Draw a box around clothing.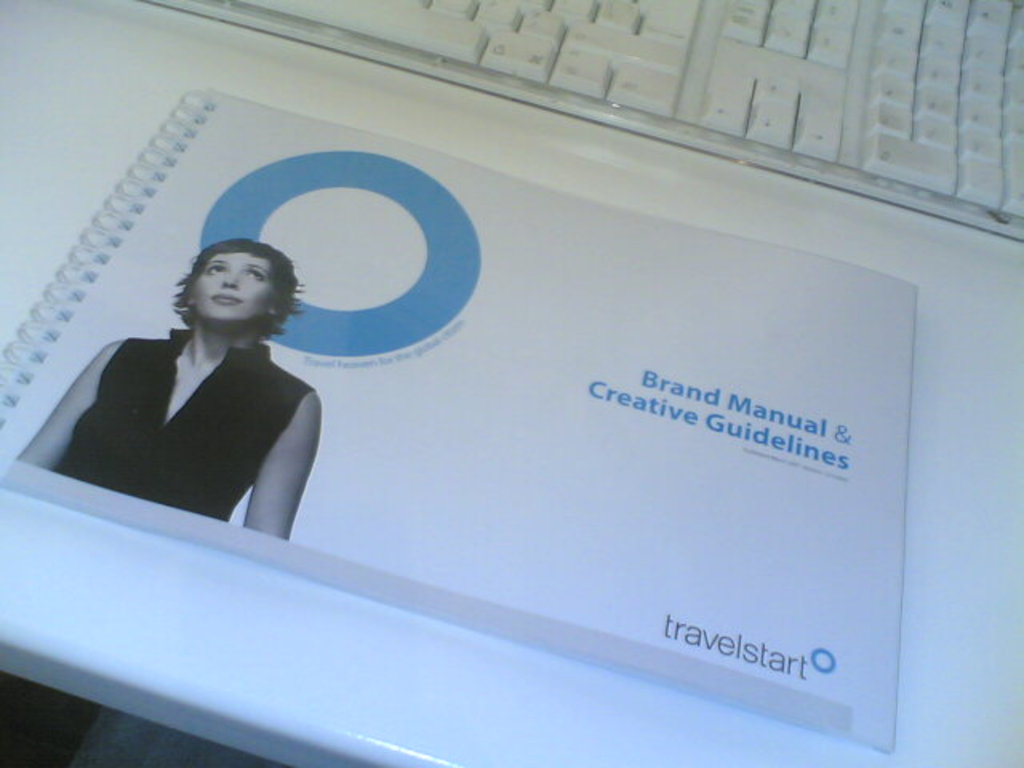
<region>46, 272, 397, 550</region>.
